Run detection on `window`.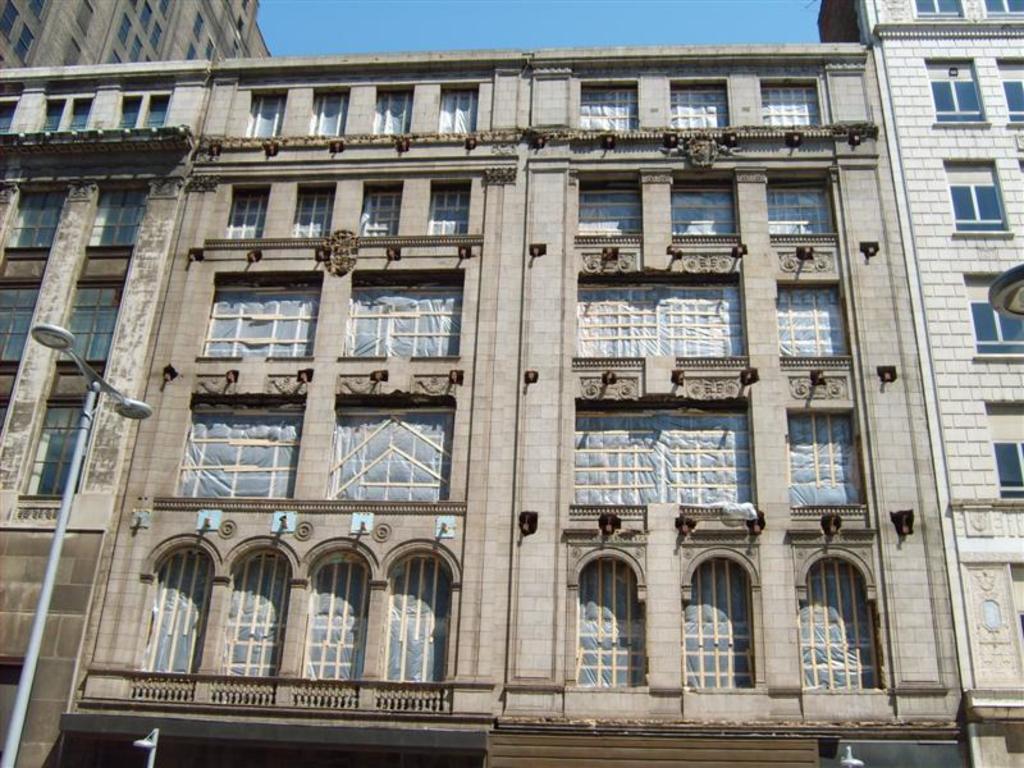
Result: bbox(170, 411, 300, 509).
